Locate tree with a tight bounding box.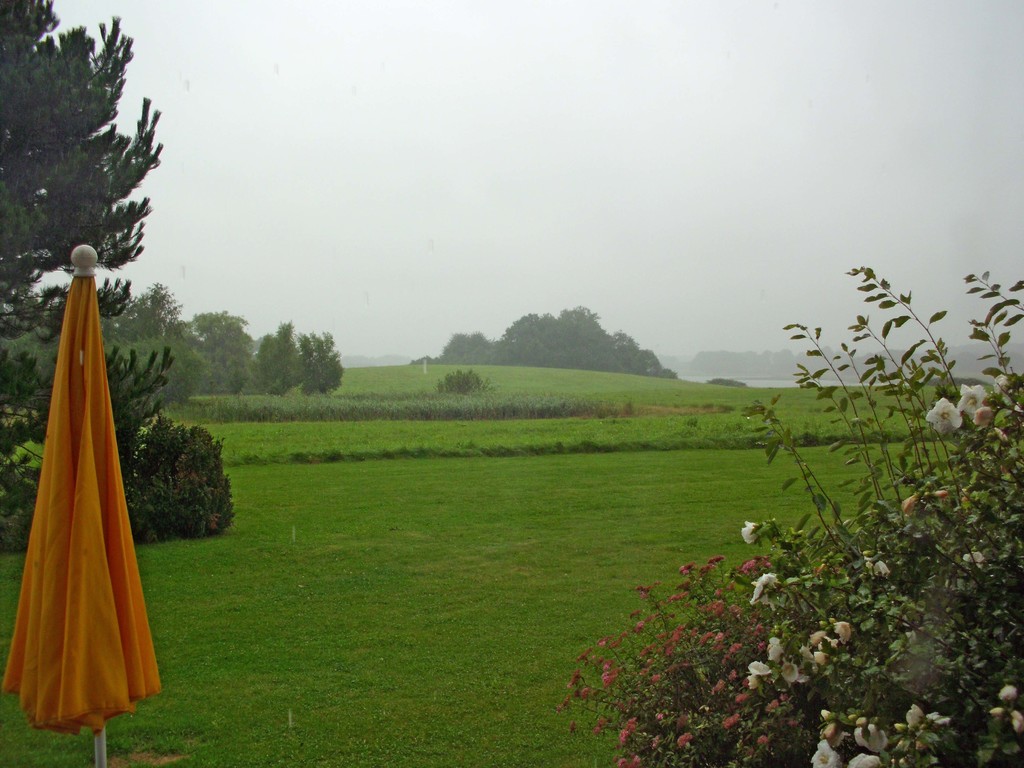
299:324:348:401.
